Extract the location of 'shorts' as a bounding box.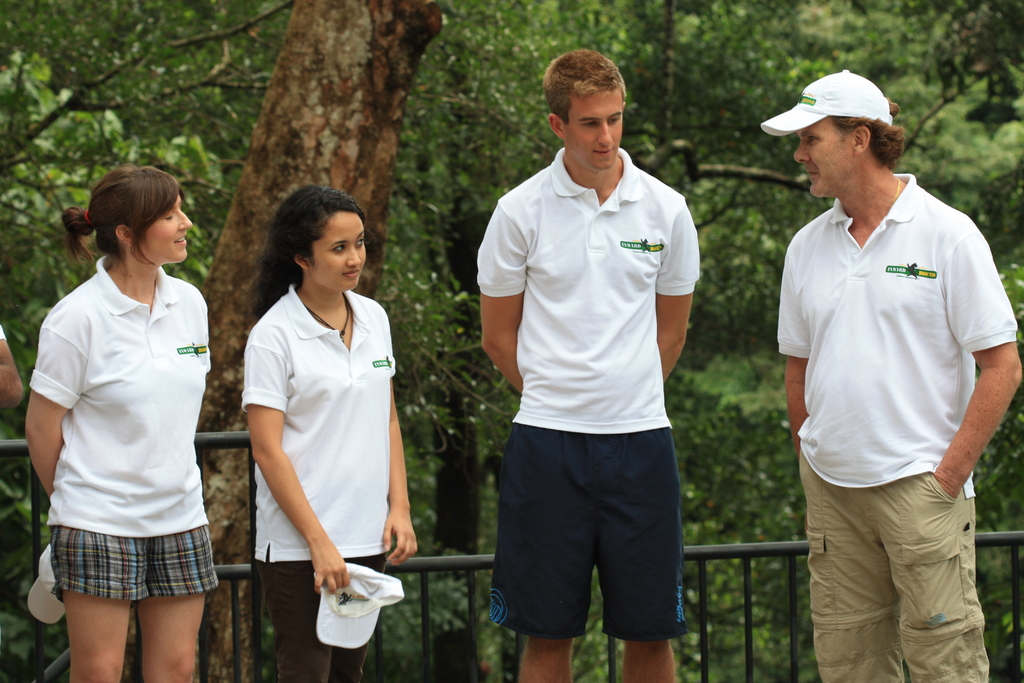
(797,459,991,682).
